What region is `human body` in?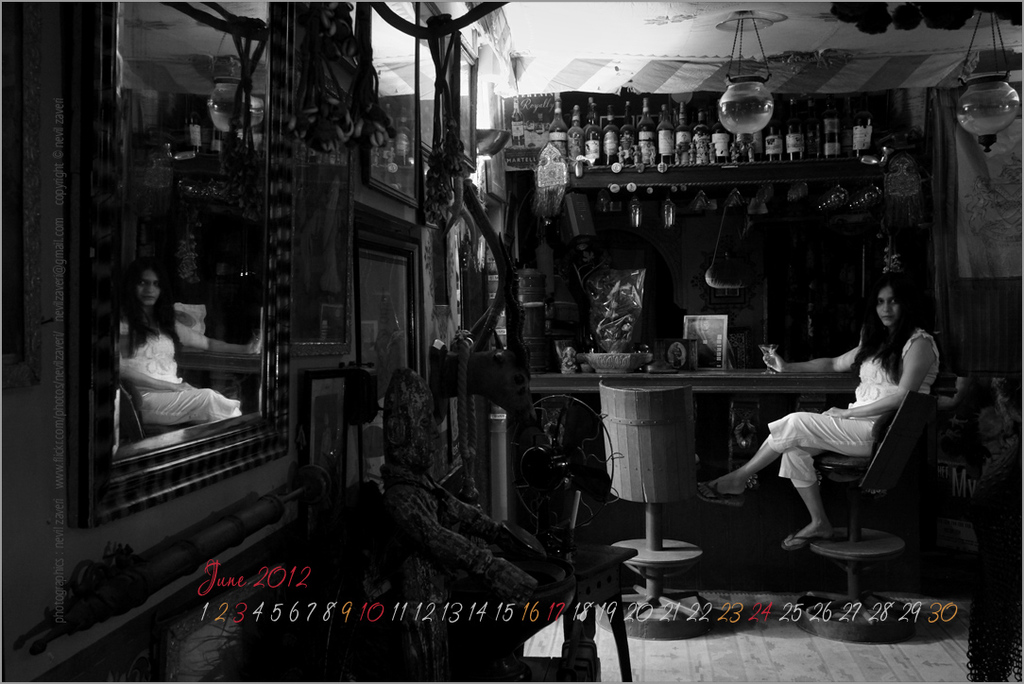
region(94, 264, 233, 476).
